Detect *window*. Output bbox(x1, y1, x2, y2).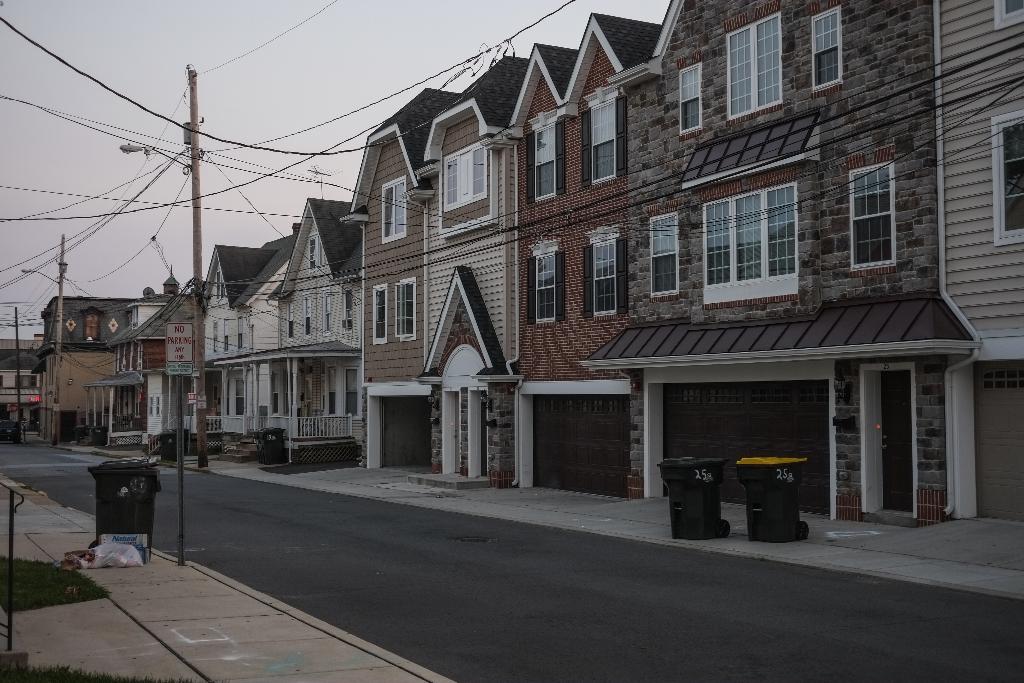
bbox(534, 126, 561, 202).
